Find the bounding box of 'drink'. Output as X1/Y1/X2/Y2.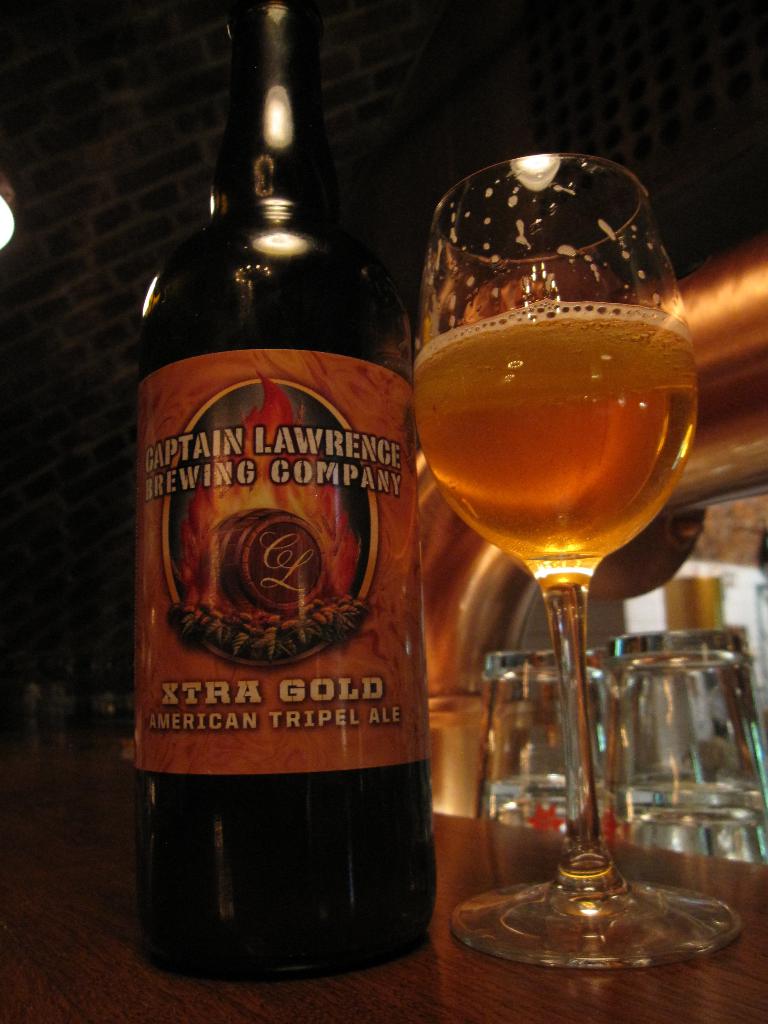
415/302/703/589.
